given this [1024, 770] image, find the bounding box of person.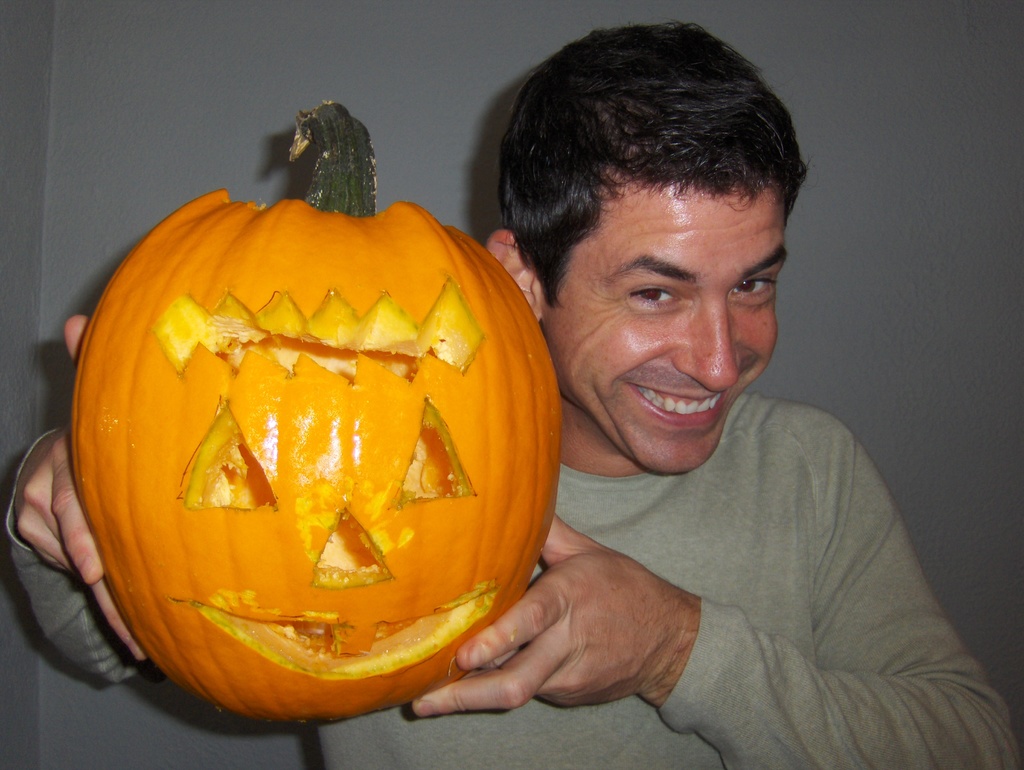
bbox(0, 15, 1023, 764).
